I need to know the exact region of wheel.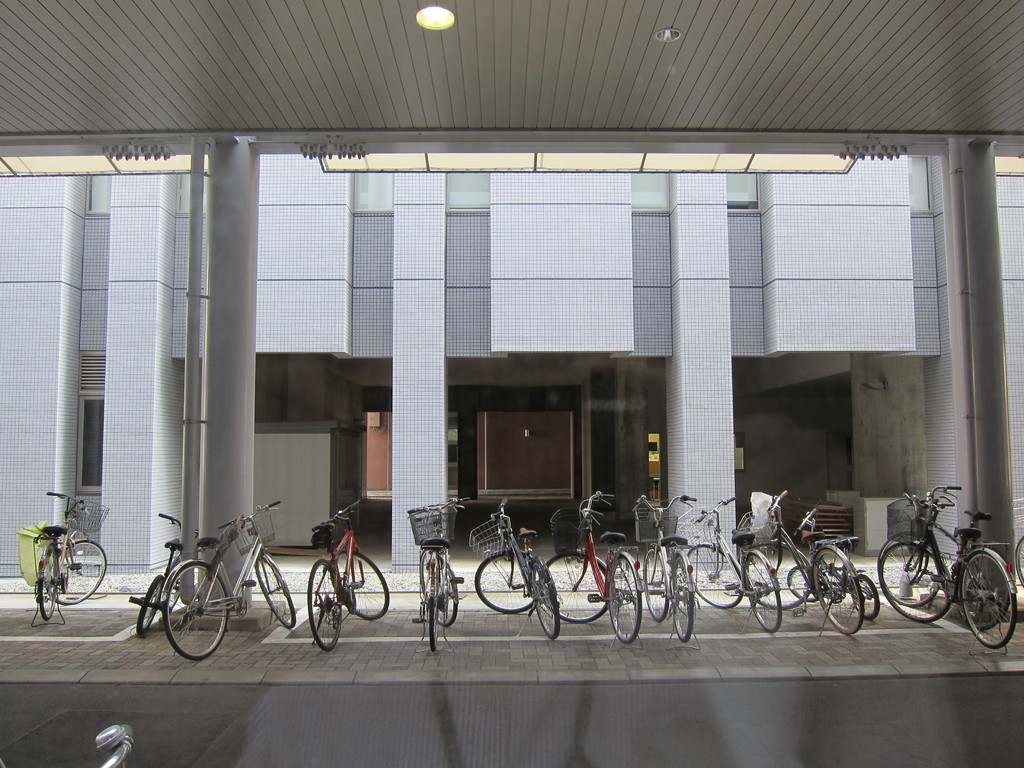
Region: l=959, t=550, r=1023, b=657.
